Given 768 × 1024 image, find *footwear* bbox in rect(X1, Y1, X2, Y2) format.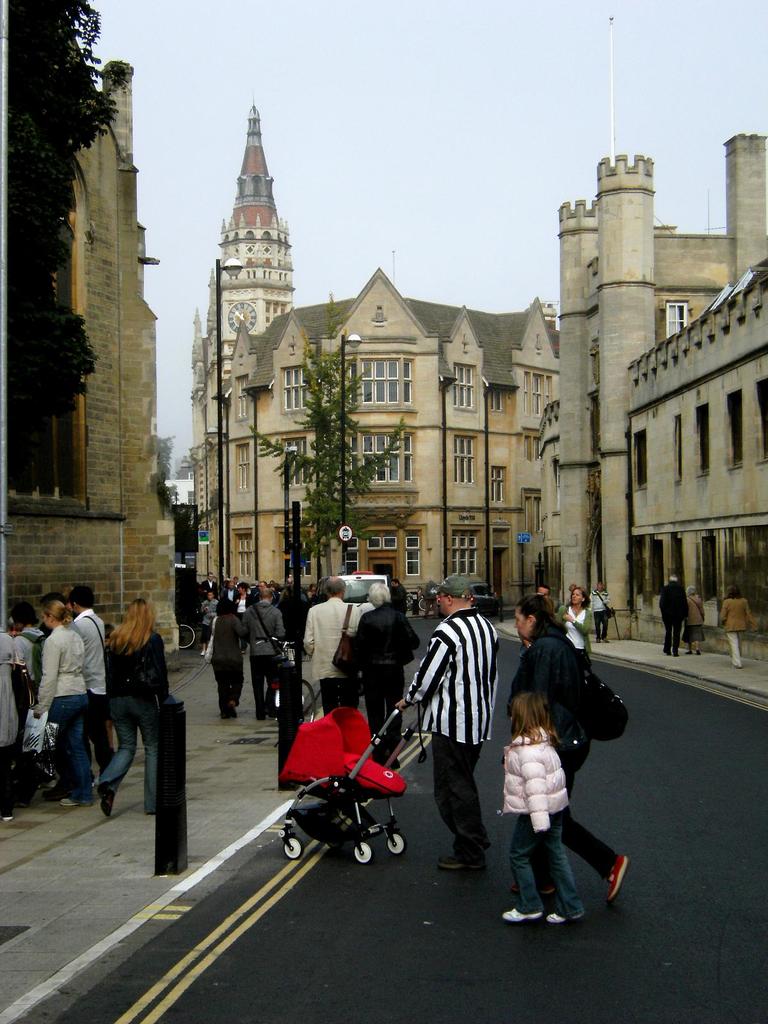
rect(596, 637, 603, 644).
